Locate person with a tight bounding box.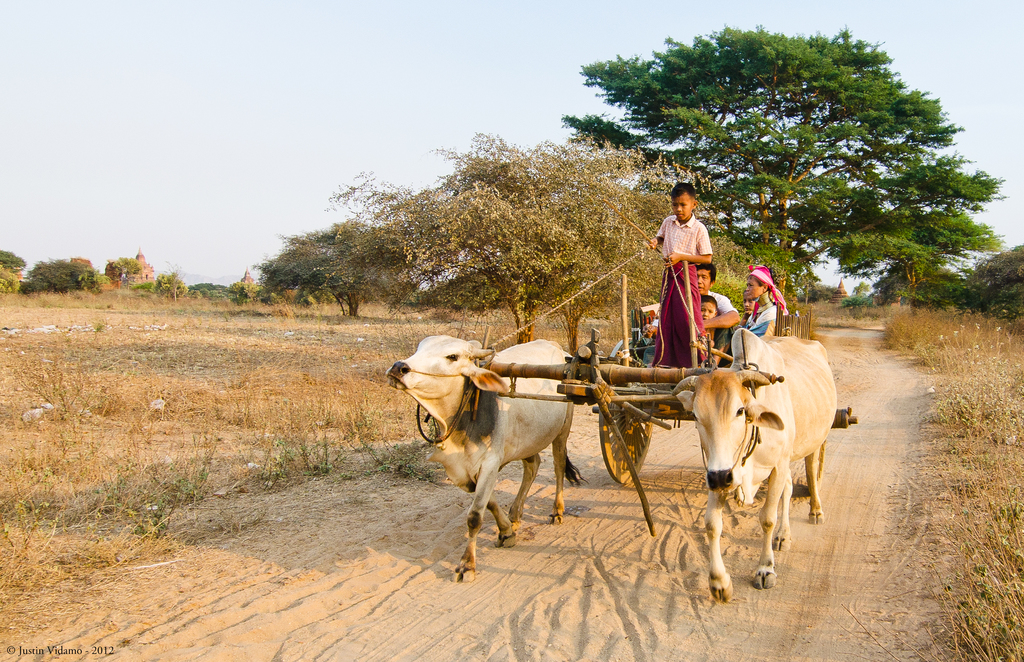
detection(745, 265, 791, 336).
